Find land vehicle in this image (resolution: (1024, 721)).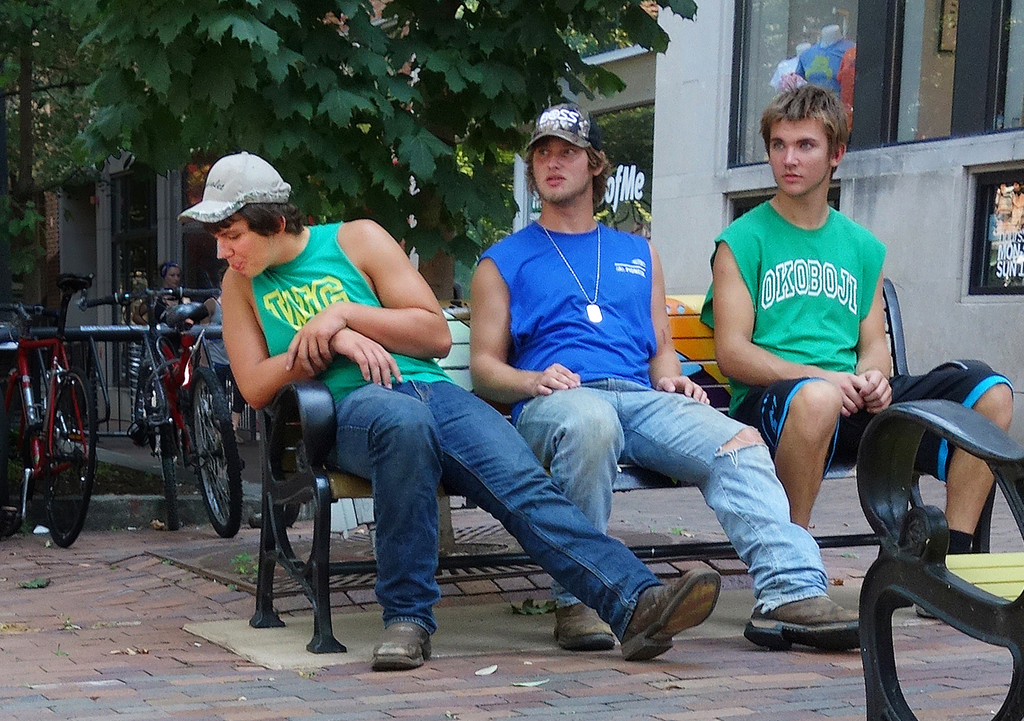
left=0, top=271, right=97, bottom=543.
